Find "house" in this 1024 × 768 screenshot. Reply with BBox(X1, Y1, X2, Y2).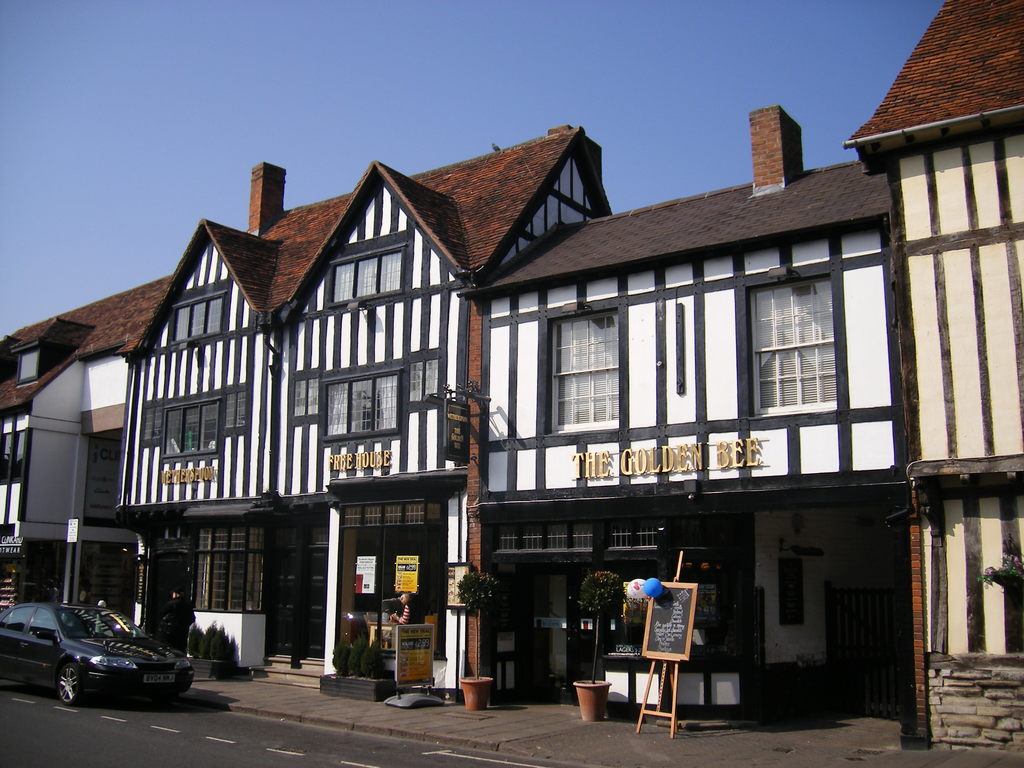
BBox(842, 0, 1023, 767).
